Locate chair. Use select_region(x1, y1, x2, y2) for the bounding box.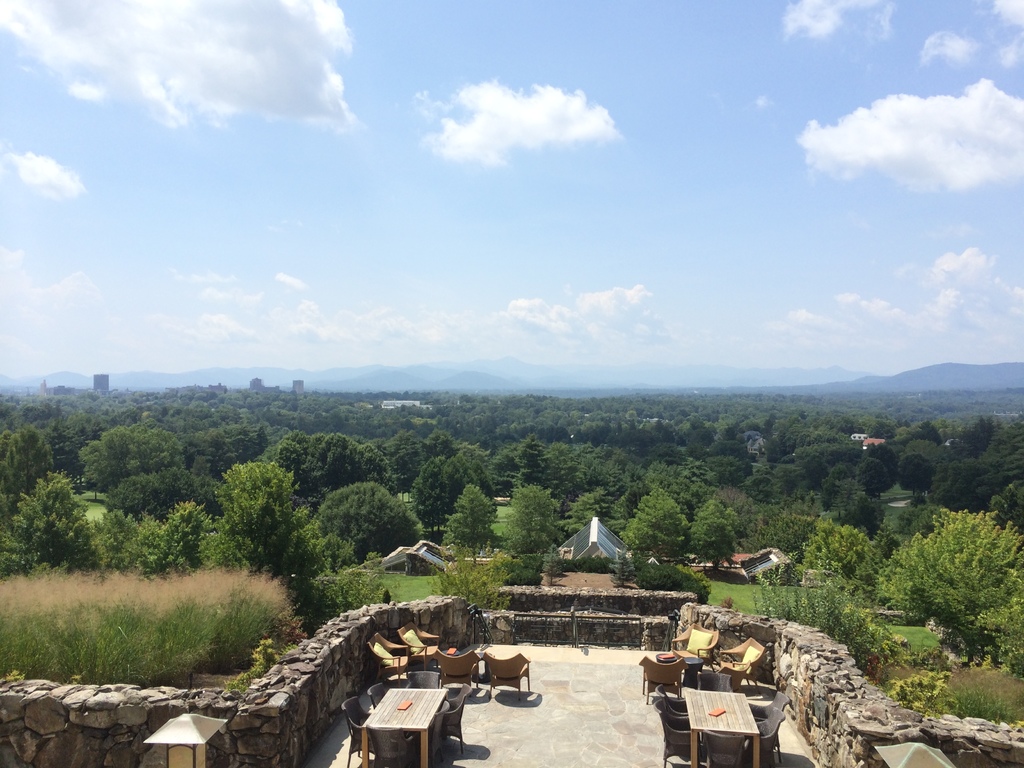
select_region(447, 687, 470, 756).
